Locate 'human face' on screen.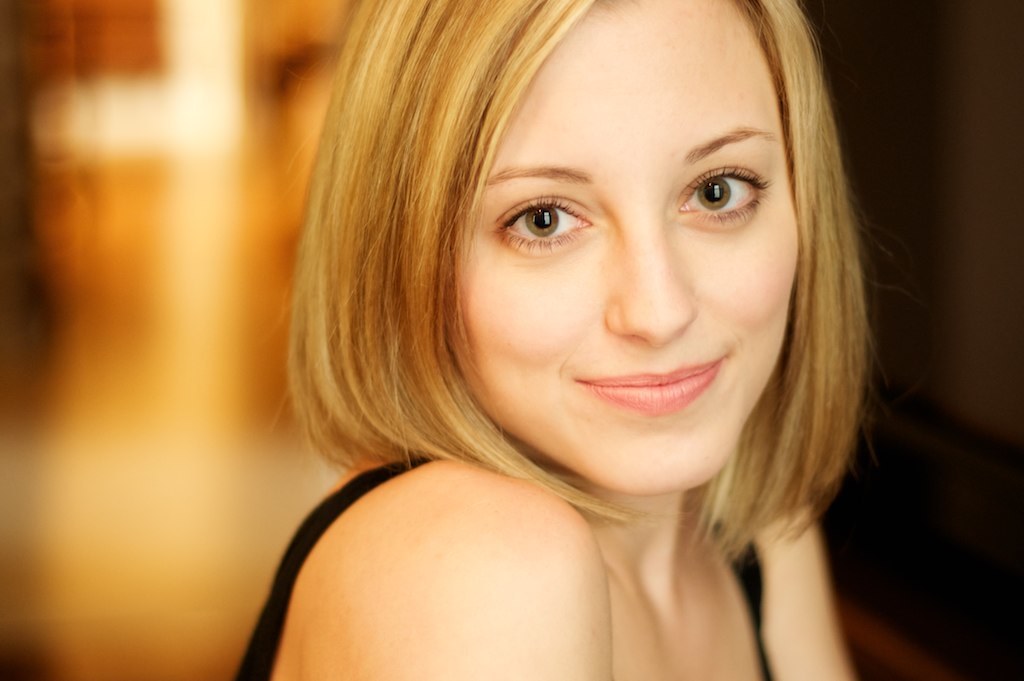
On screen at locate(442, 0, 795, 498).
